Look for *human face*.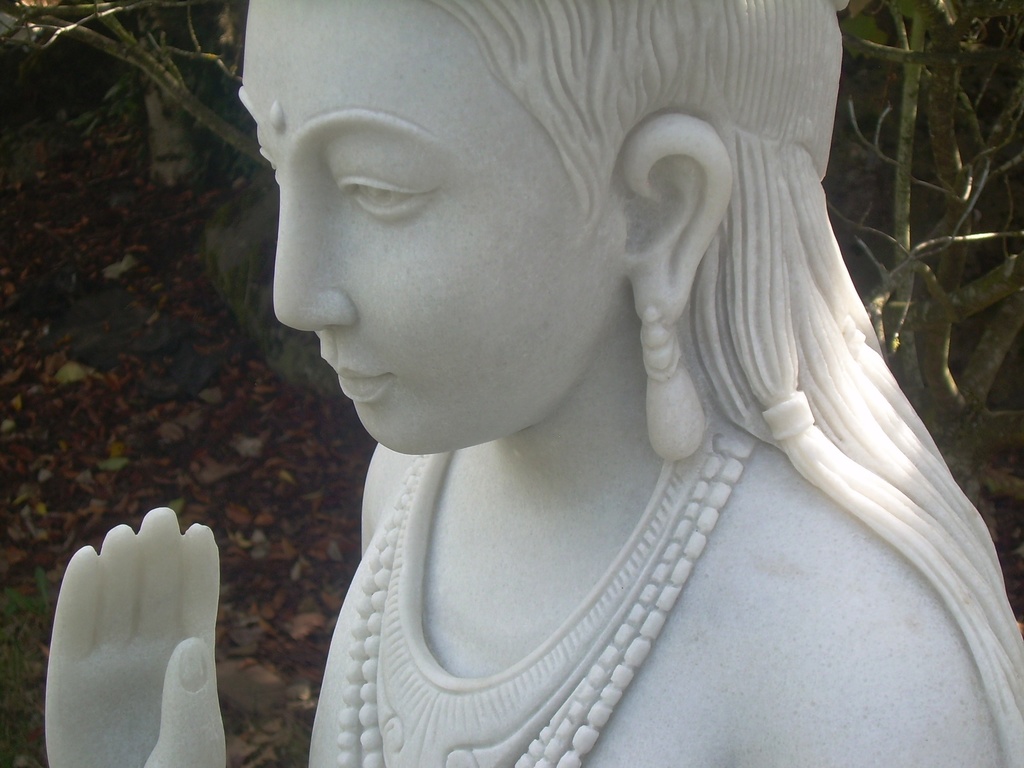
Found: {"left": 238, "top": 4, "right": 631, "bottom": 461}.
